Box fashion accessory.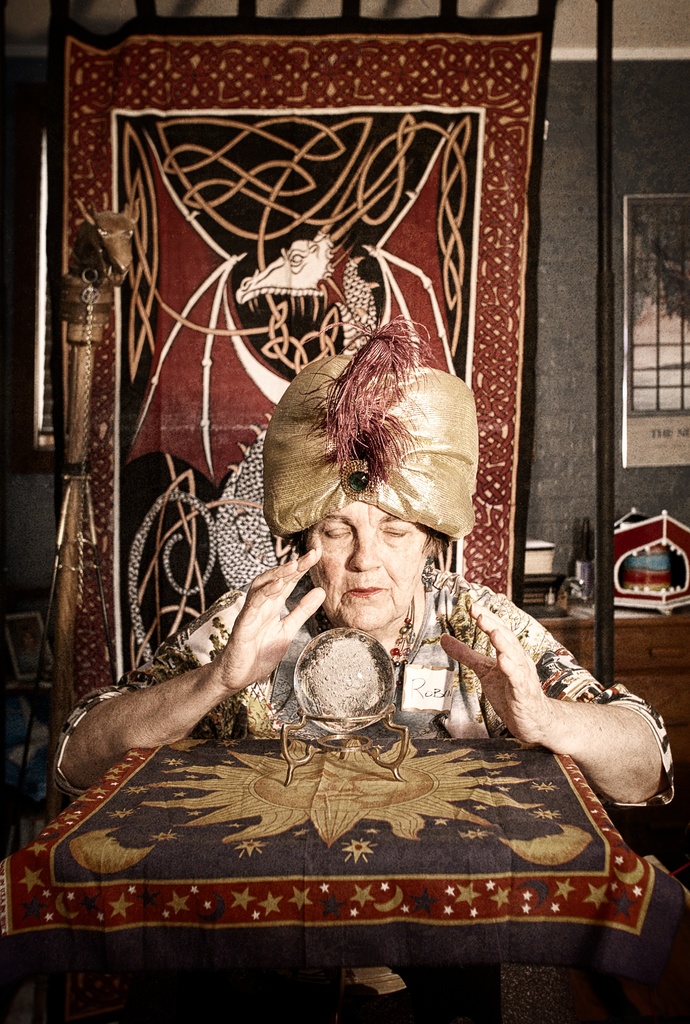
x1=388, y1=594, x2=418, y2=688.
